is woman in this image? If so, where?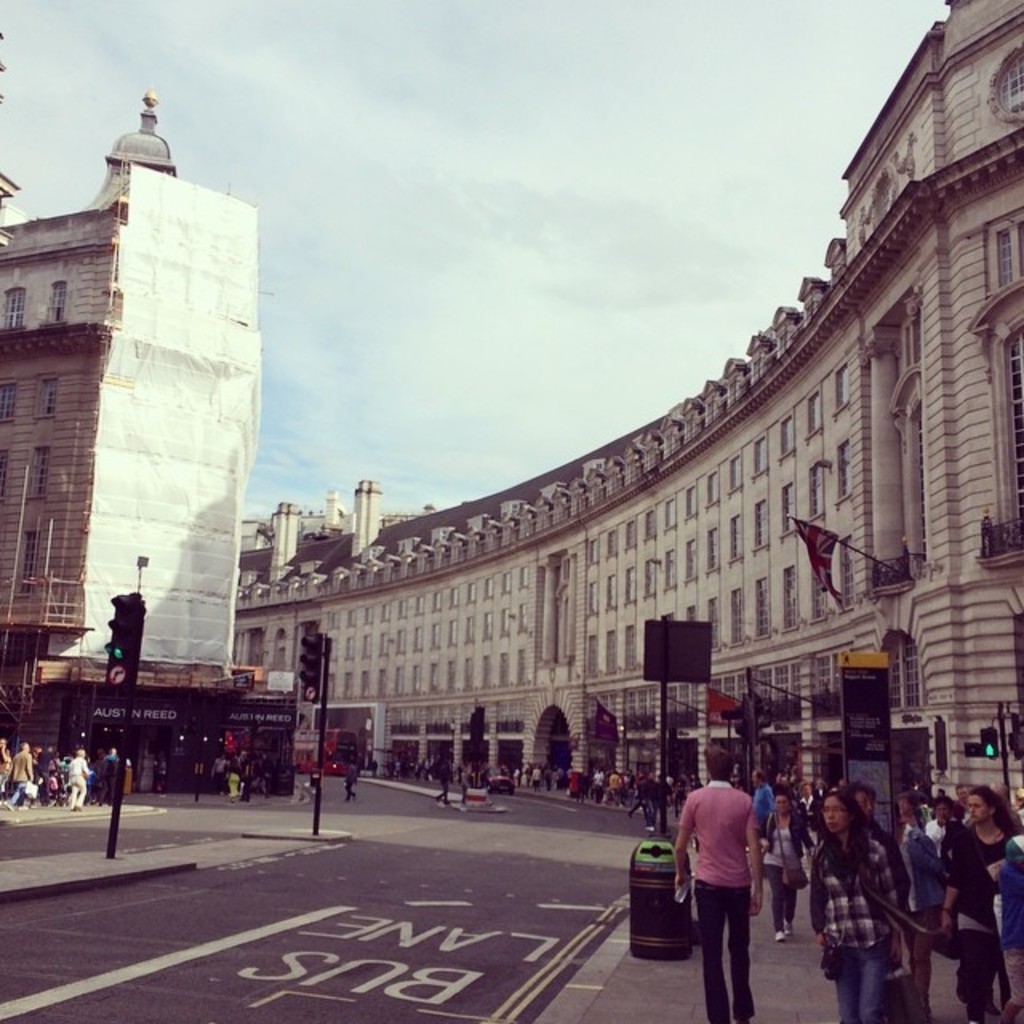
Yes, at Rect(814, 774, 829, 797).
